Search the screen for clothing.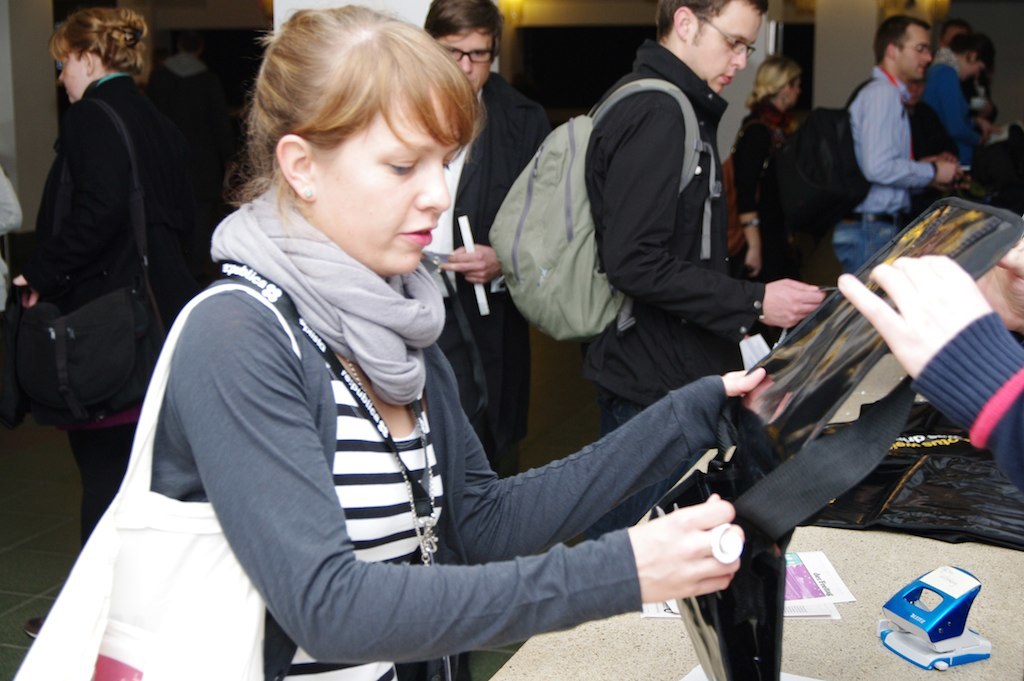
Found at select_region(423, 71, 549, 479).
